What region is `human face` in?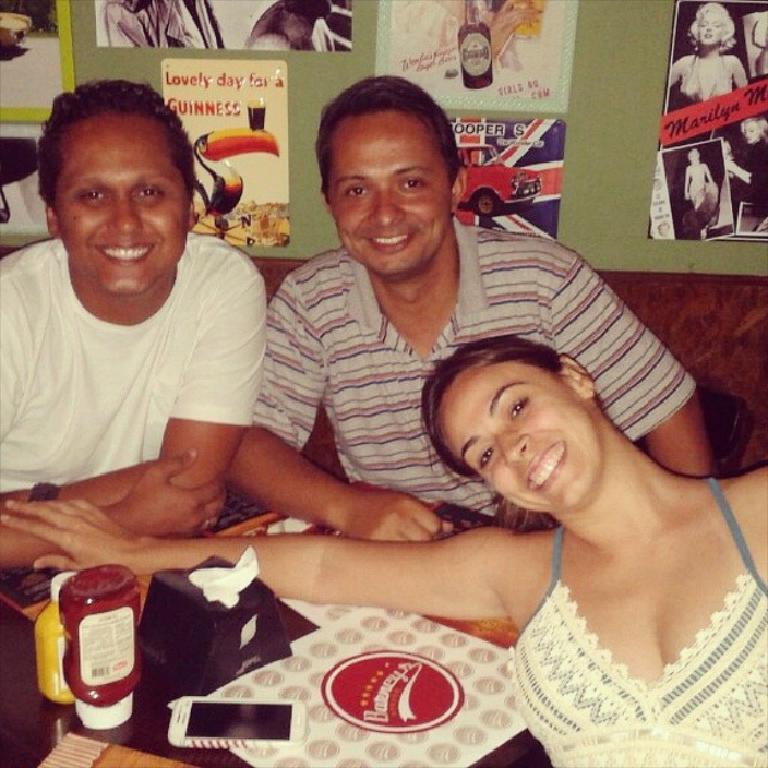
330 109 451 272.
